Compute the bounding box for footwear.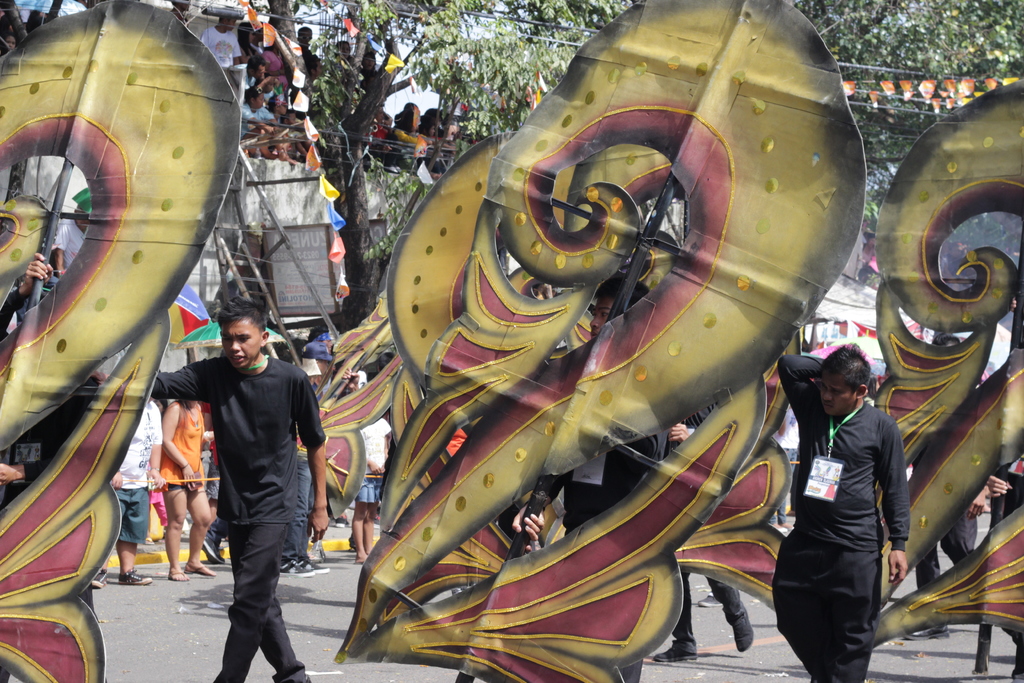
[x1=651, y1=638, x2=700, y2=664].
